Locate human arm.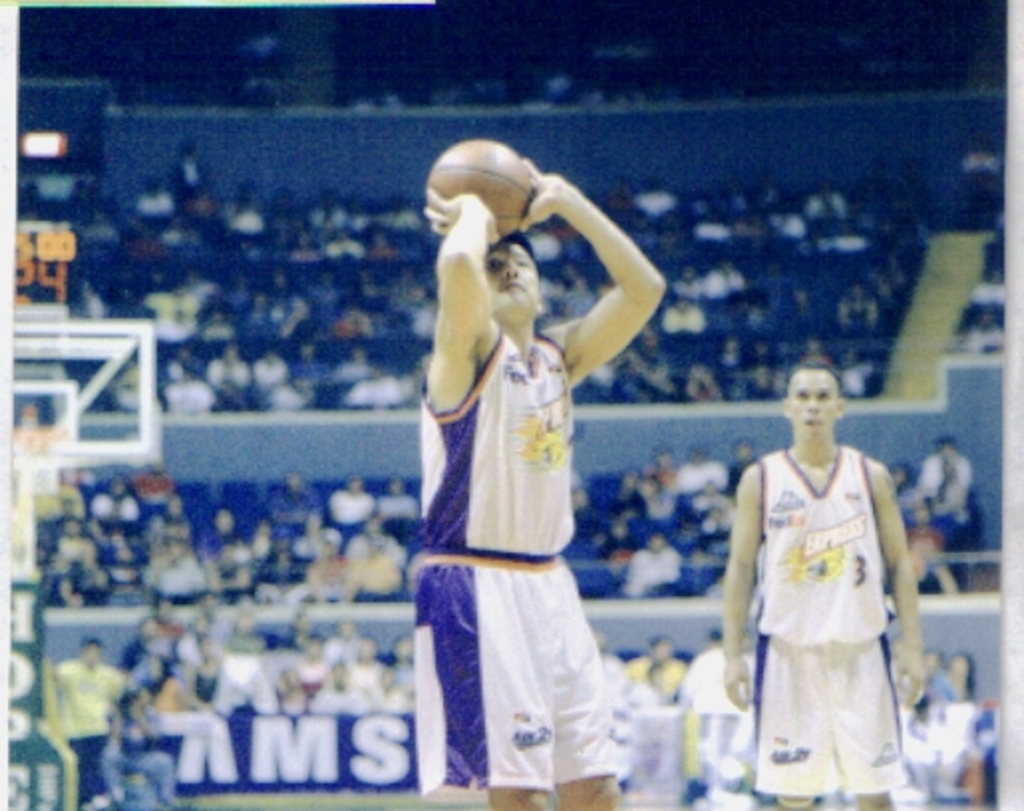
Bounding box: <box>714,463,754,710</box>.
